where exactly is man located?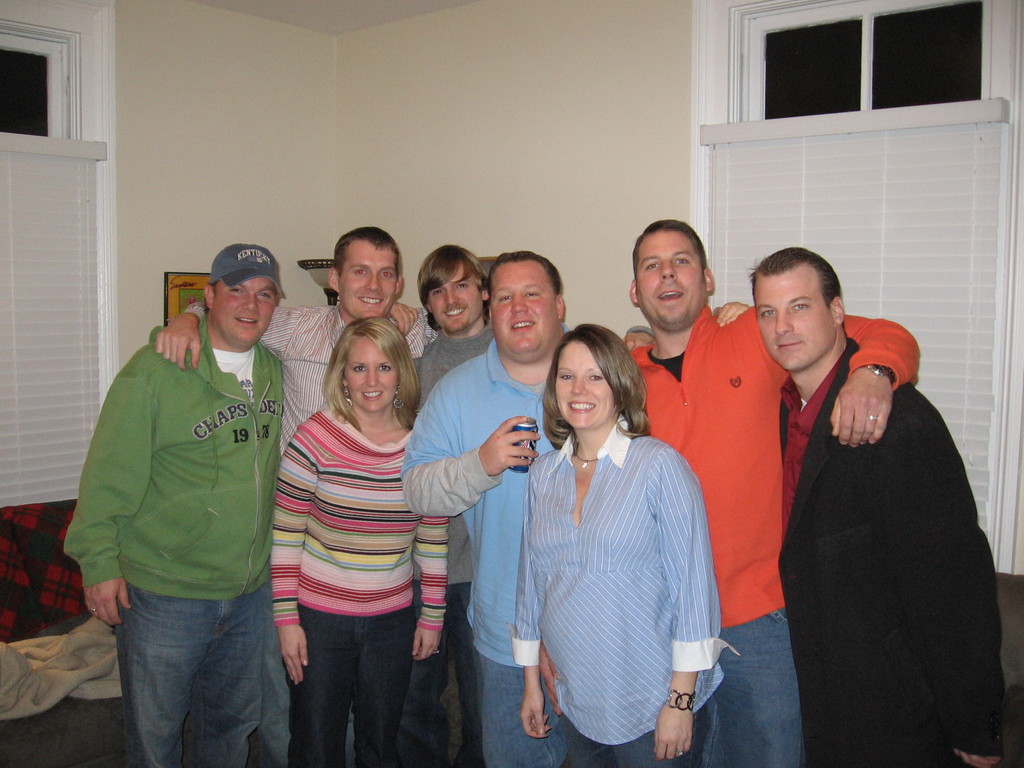
Its bounding box is (407,250,492,767).
